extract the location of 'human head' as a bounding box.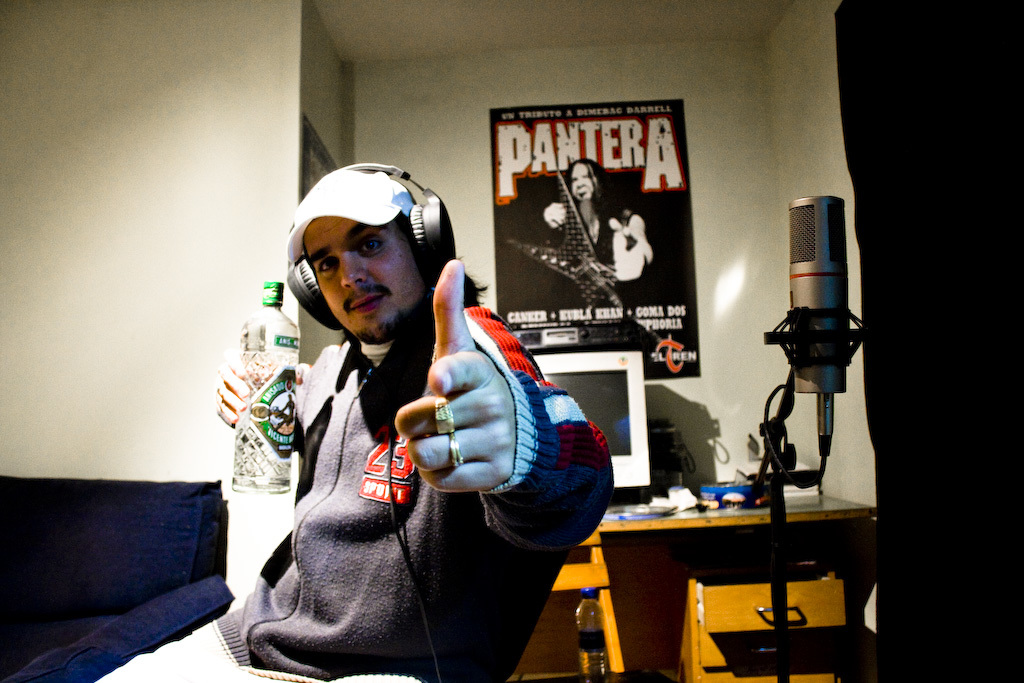
<bbox>279, 167, 450, 348</bbox>.
